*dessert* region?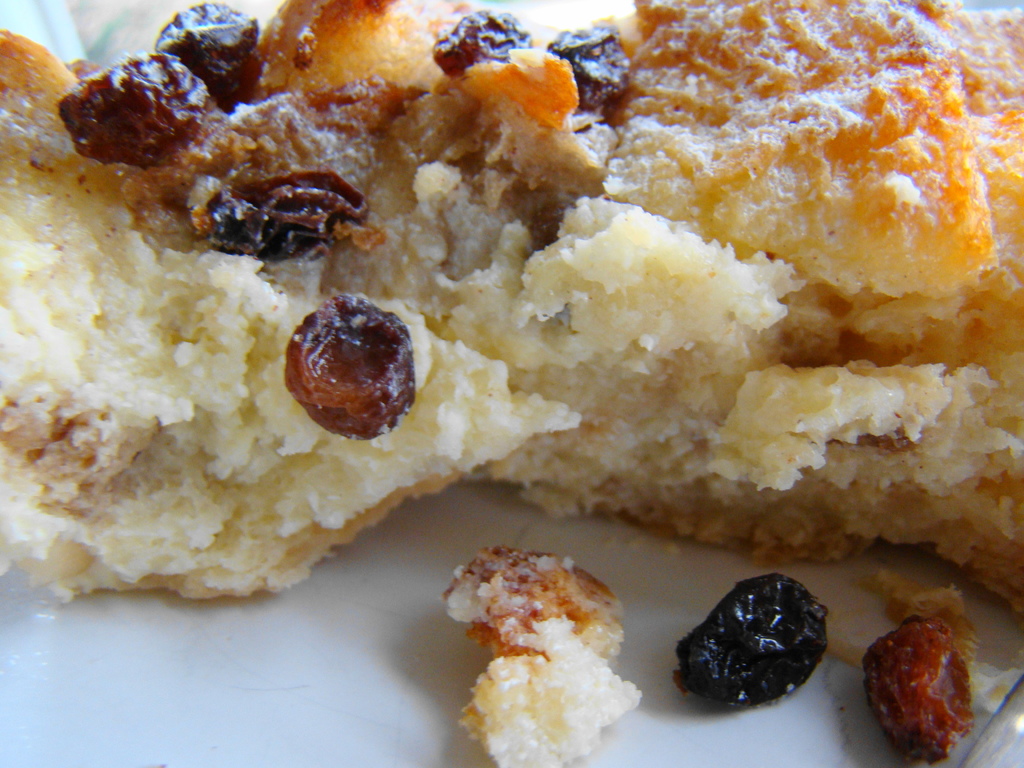
[x1=0, y1=0, x2=1023, y2=630]
